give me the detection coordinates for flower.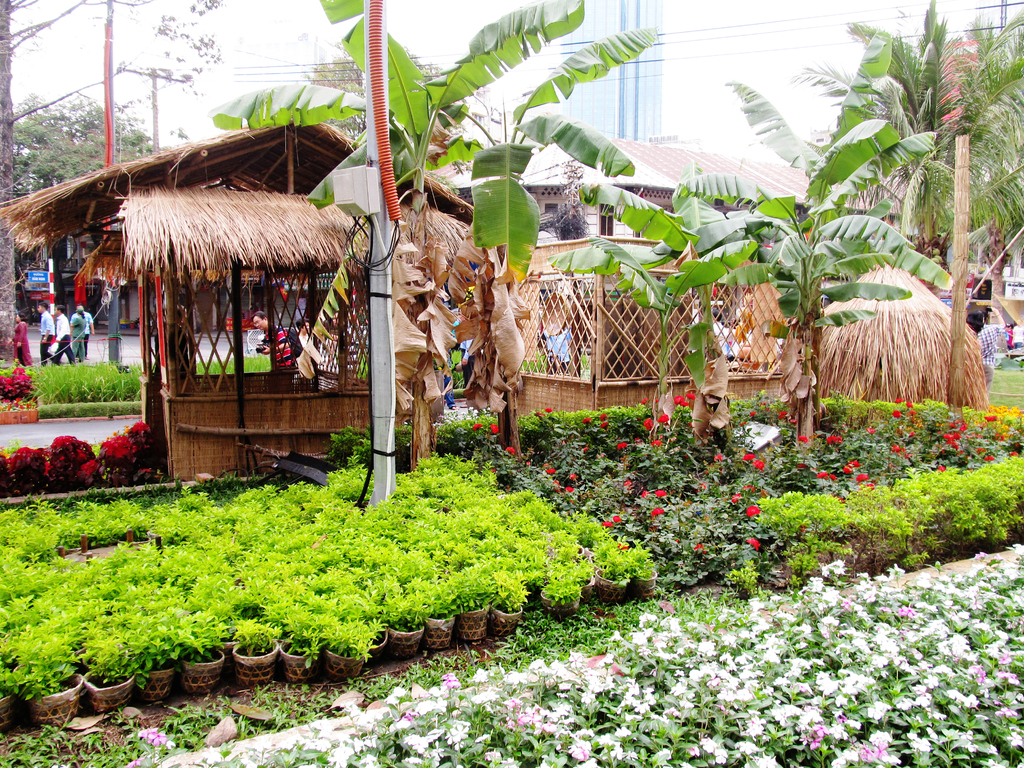
474, 424, 481, 430.
